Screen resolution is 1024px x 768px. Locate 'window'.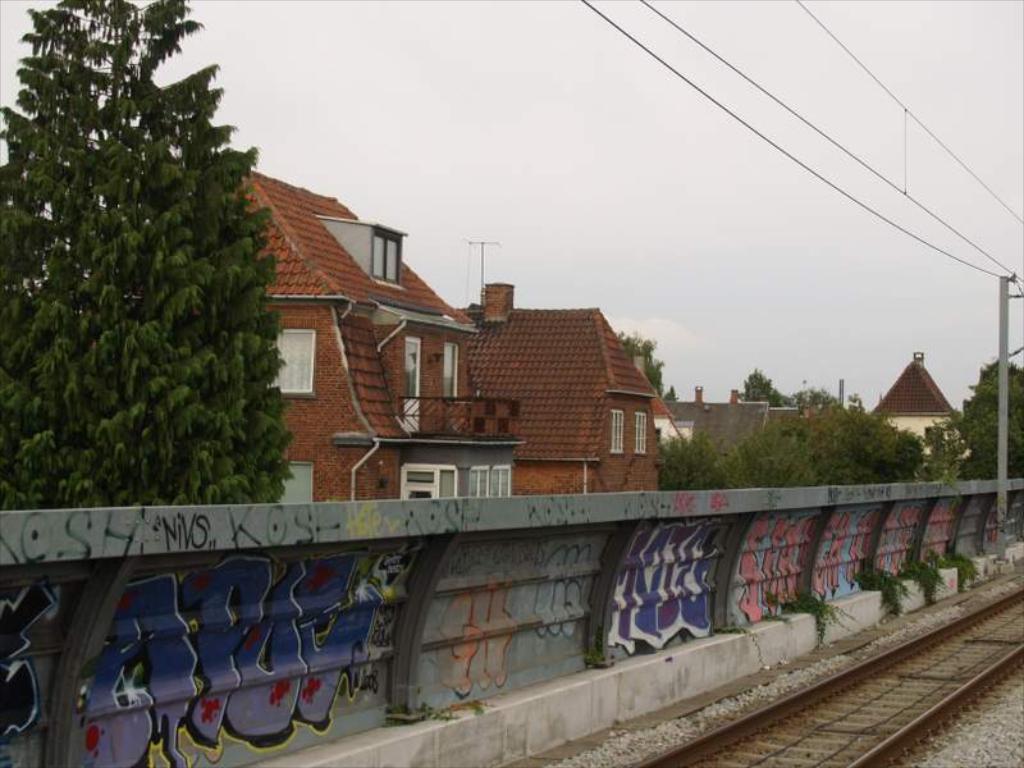
rect(271, 332, 319, 396).
